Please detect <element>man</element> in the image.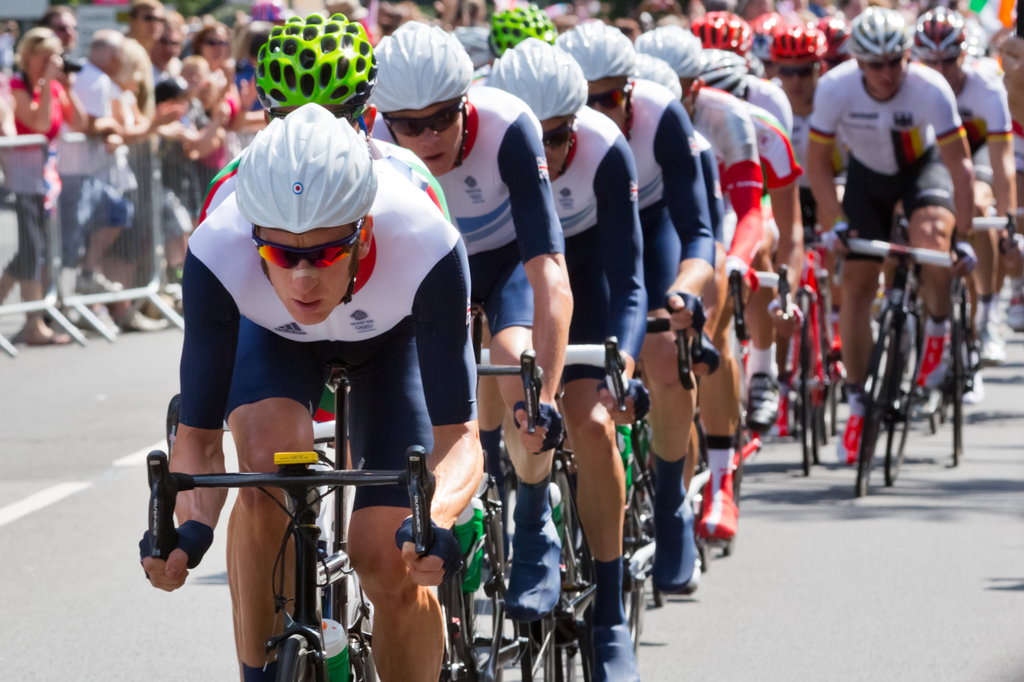
x1=810, y1=7, x2=977, y2=464.
